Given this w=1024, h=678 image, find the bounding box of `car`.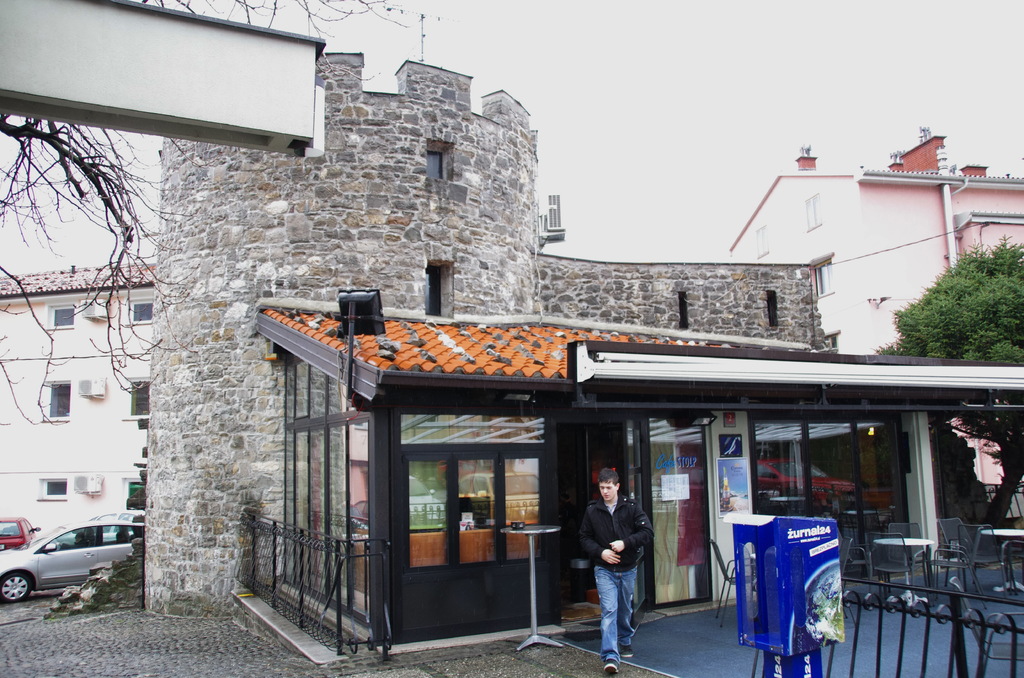
<box>0,524,130,609</box>.
